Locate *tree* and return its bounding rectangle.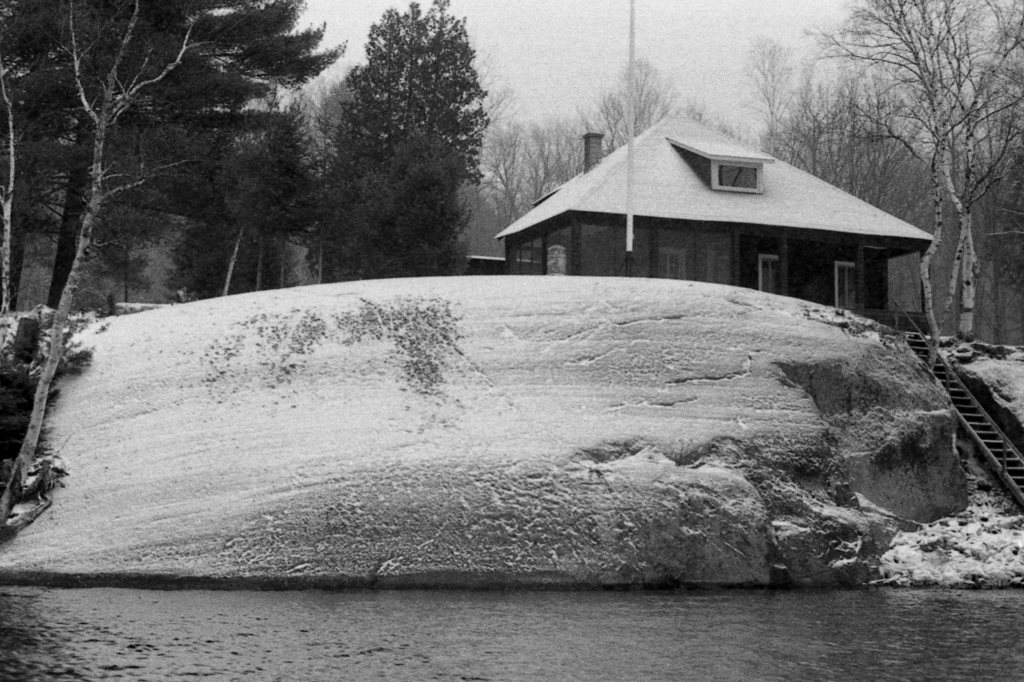
{"x1": 774, "y1": 56, "x2": 927, "y2": 308}.
